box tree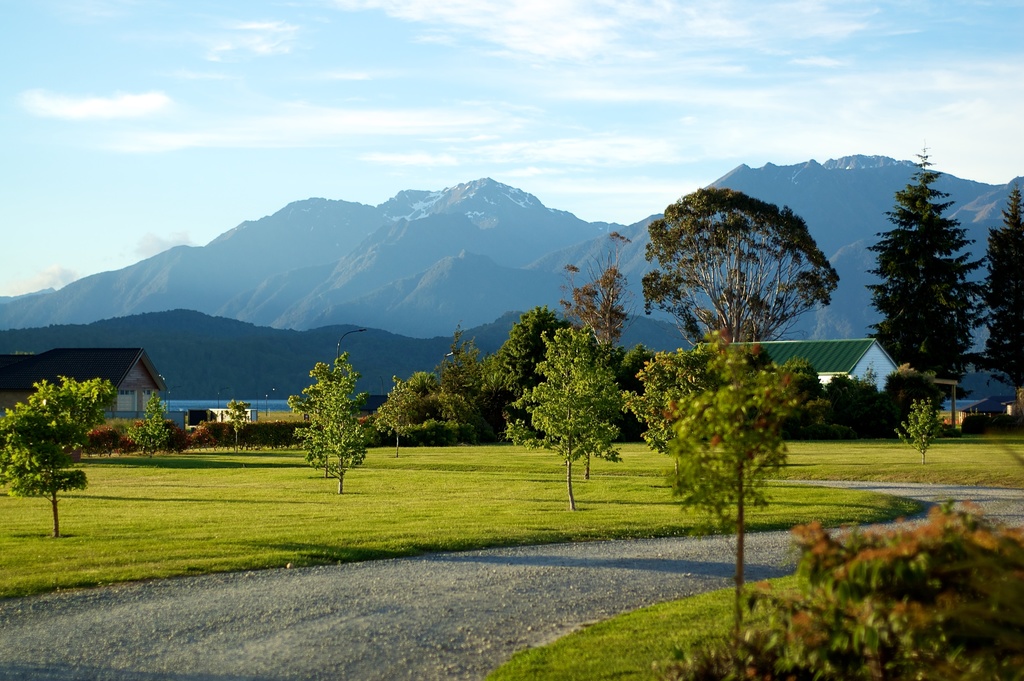
box=[439, 325, 499, 424]
